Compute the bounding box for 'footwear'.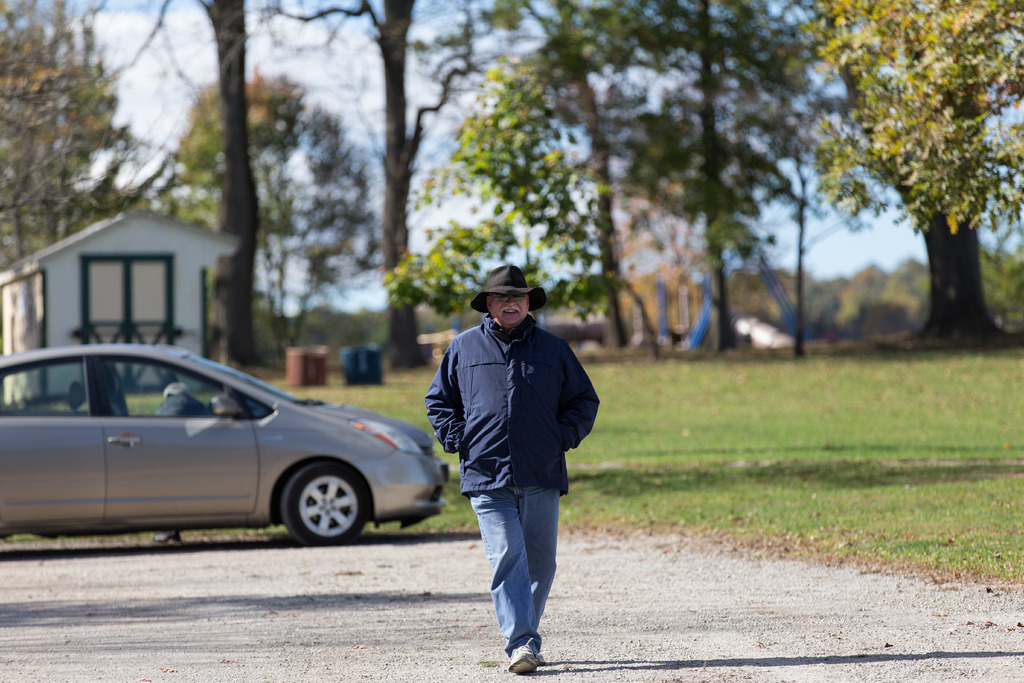
{"x1": 507, "y1": 638, "x2": 540, "y2": 676}.
